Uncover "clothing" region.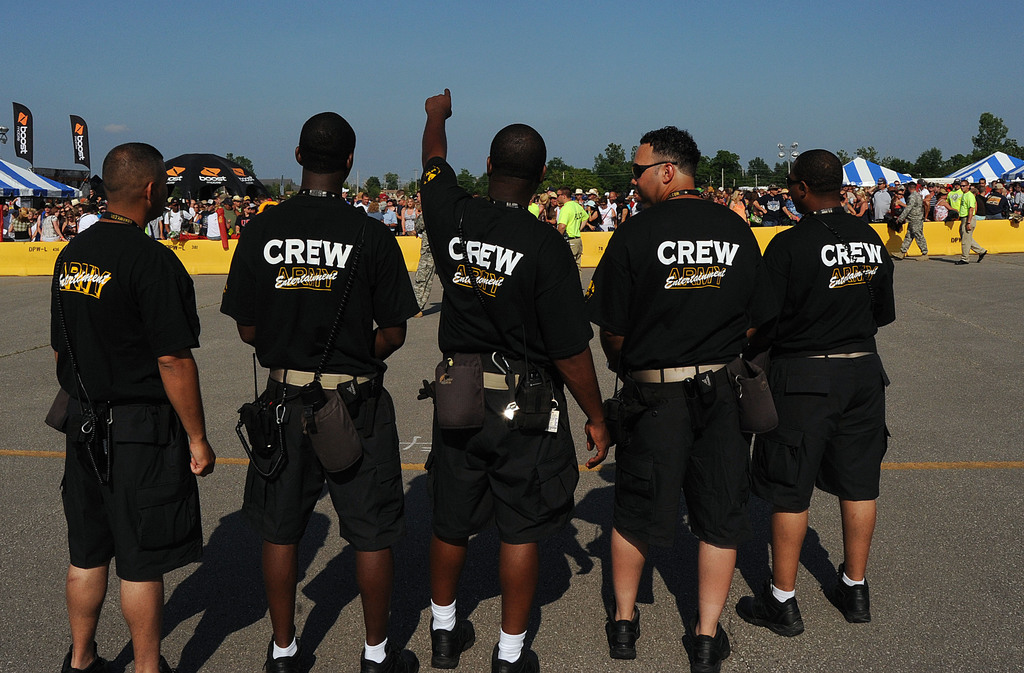
Uncovered: (x1=957, y1=190, x2=985, y2=264).
